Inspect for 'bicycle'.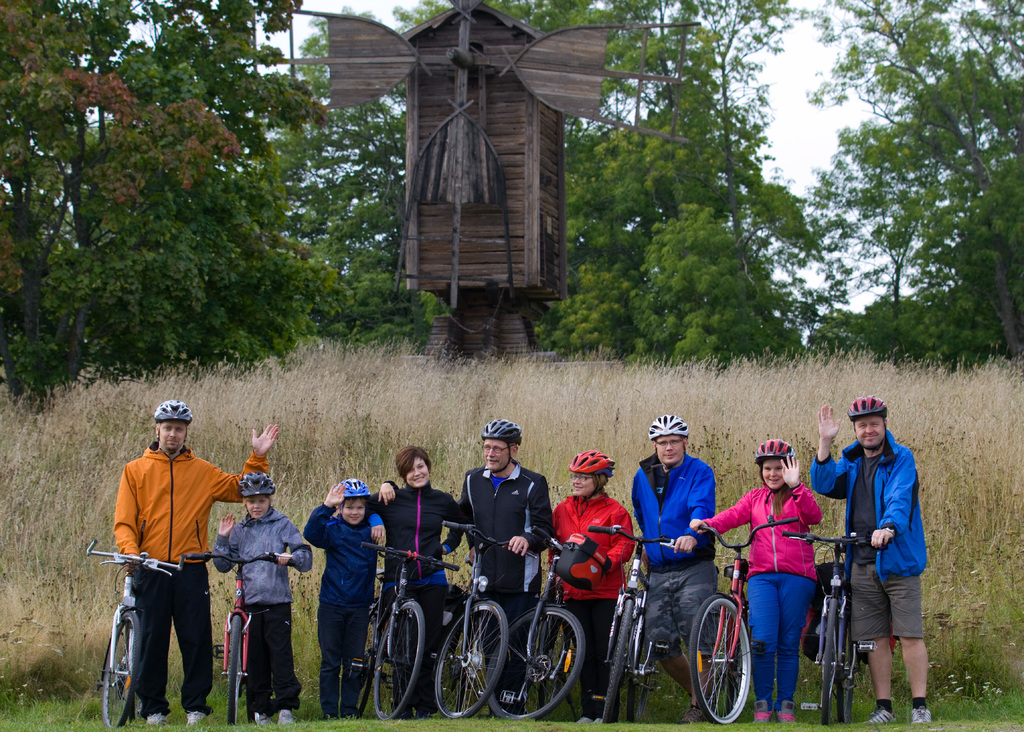
Inspection: Rect(689, 518, 800, 727).
